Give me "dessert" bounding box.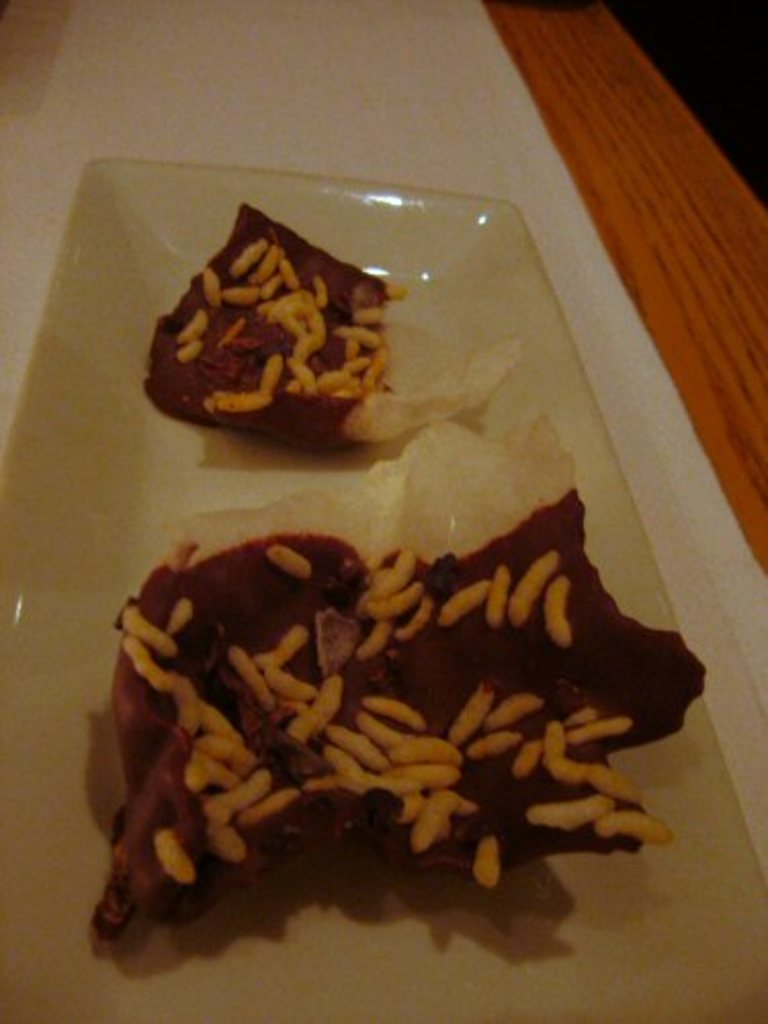
pyautogui.locateOnScreen(86, 467, 657, 942).
